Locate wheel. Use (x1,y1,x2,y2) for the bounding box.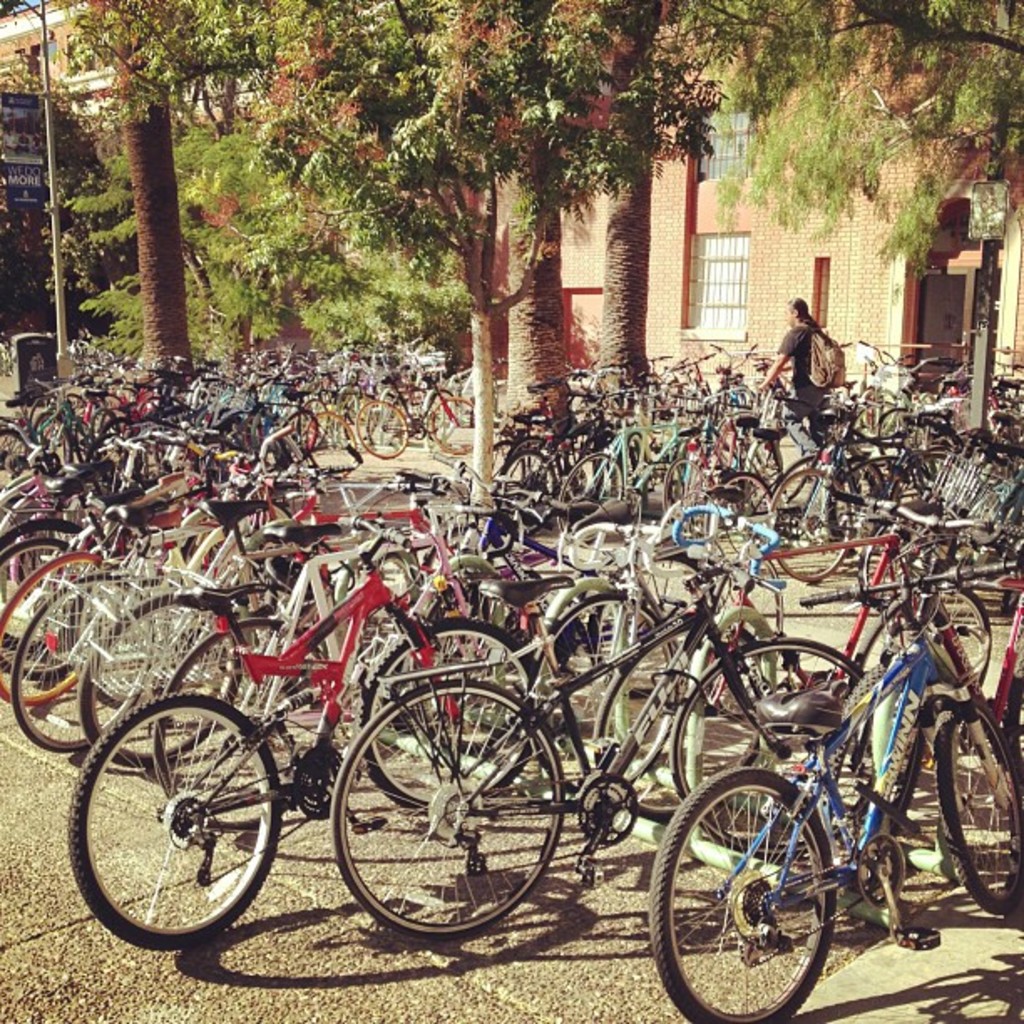
(932,696,1021,912).
